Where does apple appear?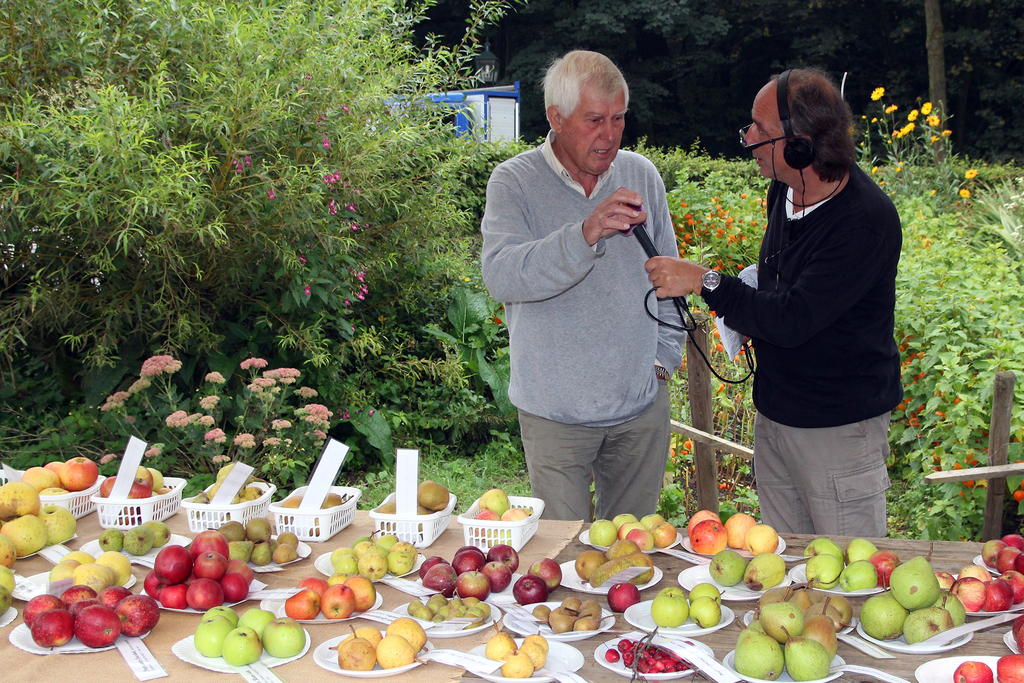
Appears at {"left": 997, "top": 570, "right": 1023, "bottom": 602}.
